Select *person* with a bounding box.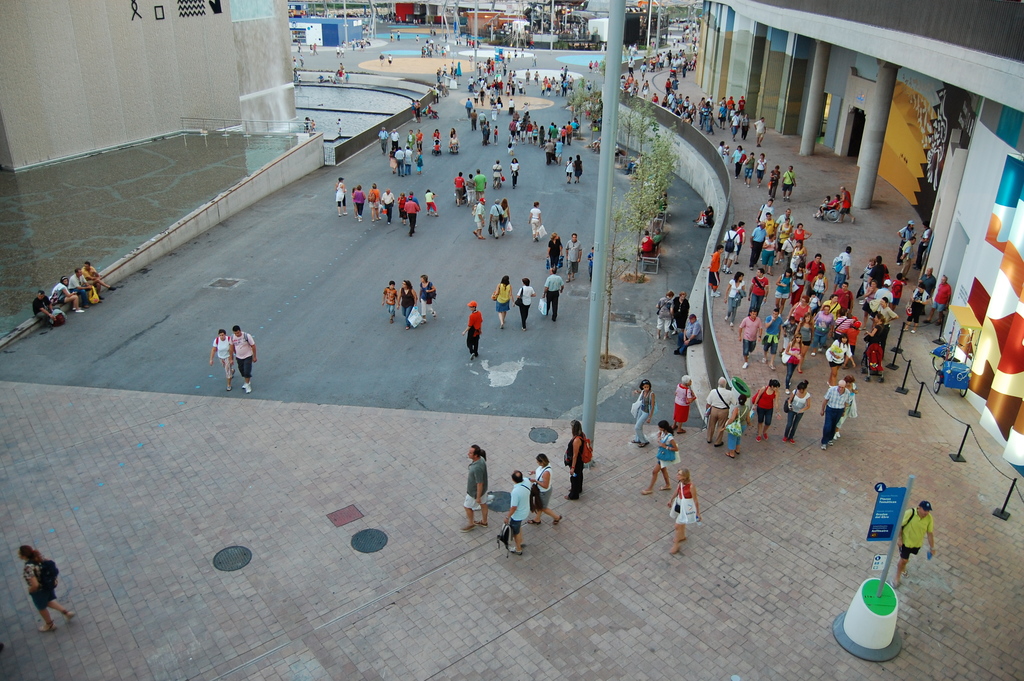
box=[391, 144, 404, 180].
